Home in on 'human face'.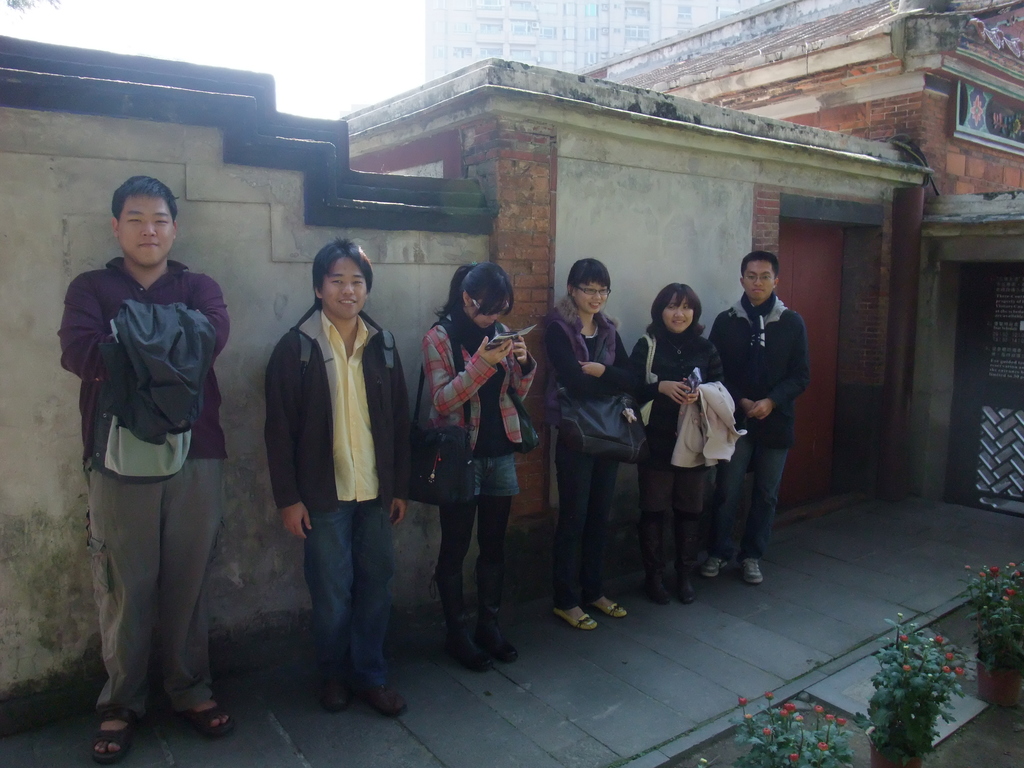
Homed in at crop(119, 189, 176, 268).
